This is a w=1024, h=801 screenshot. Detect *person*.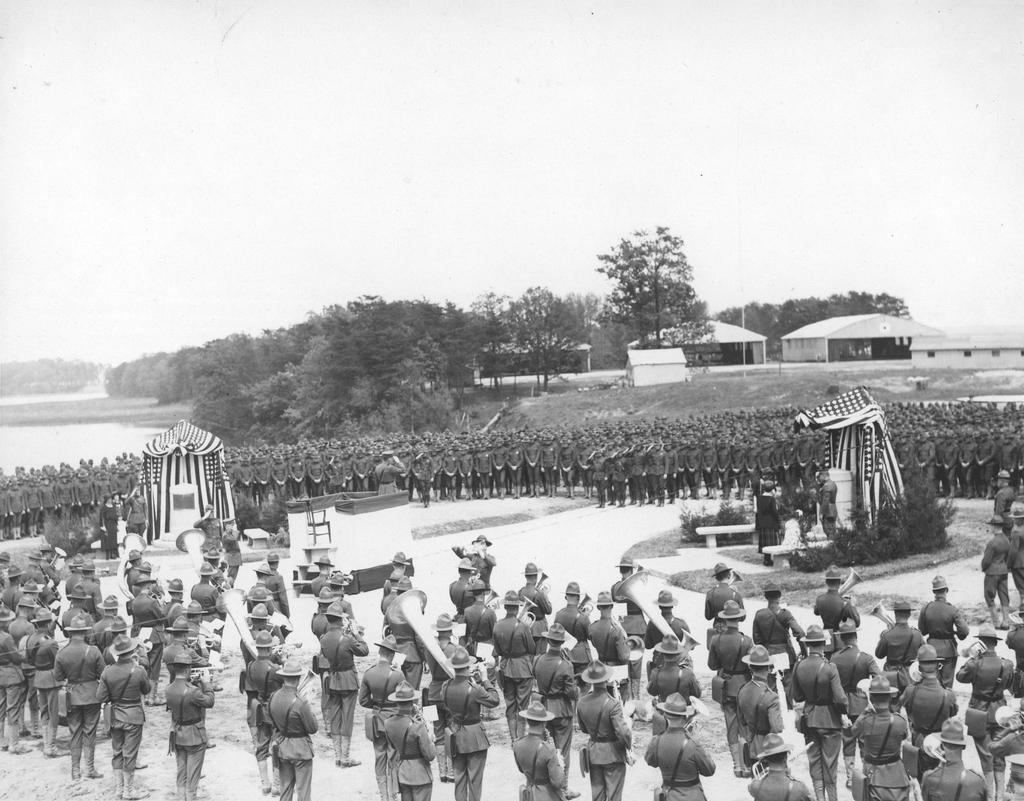
<box>10,592,36,662</box>.
